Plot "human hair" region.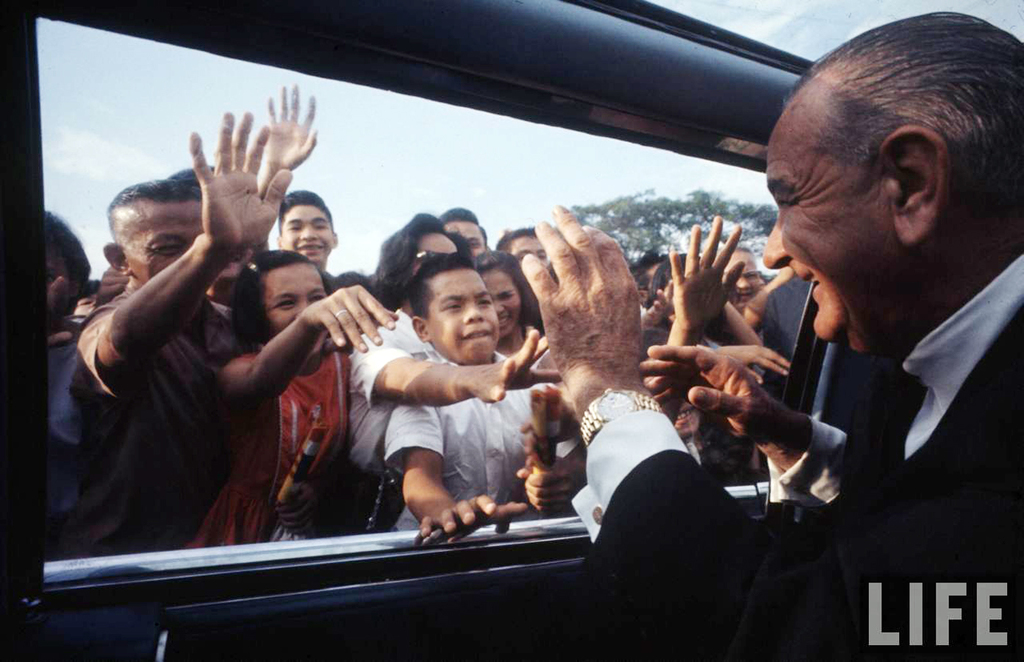
Plotted at [left=272, top=190, right=332, bottom=225].
